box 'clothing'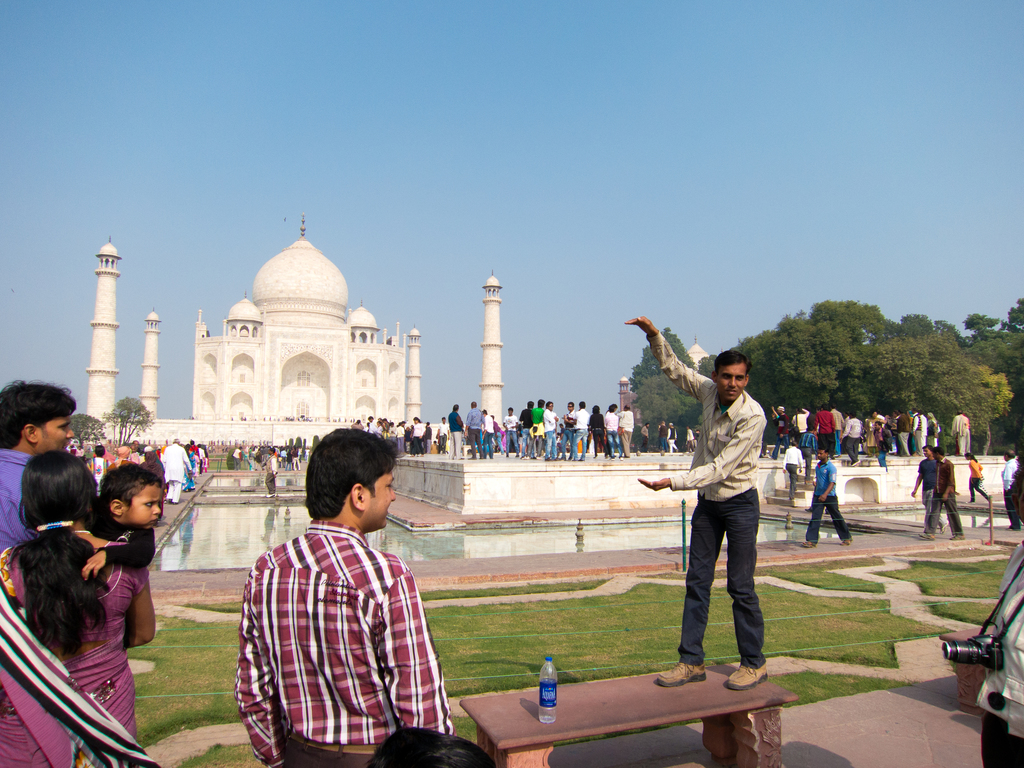
(left=0, top=449, right=45, bottom=561)
